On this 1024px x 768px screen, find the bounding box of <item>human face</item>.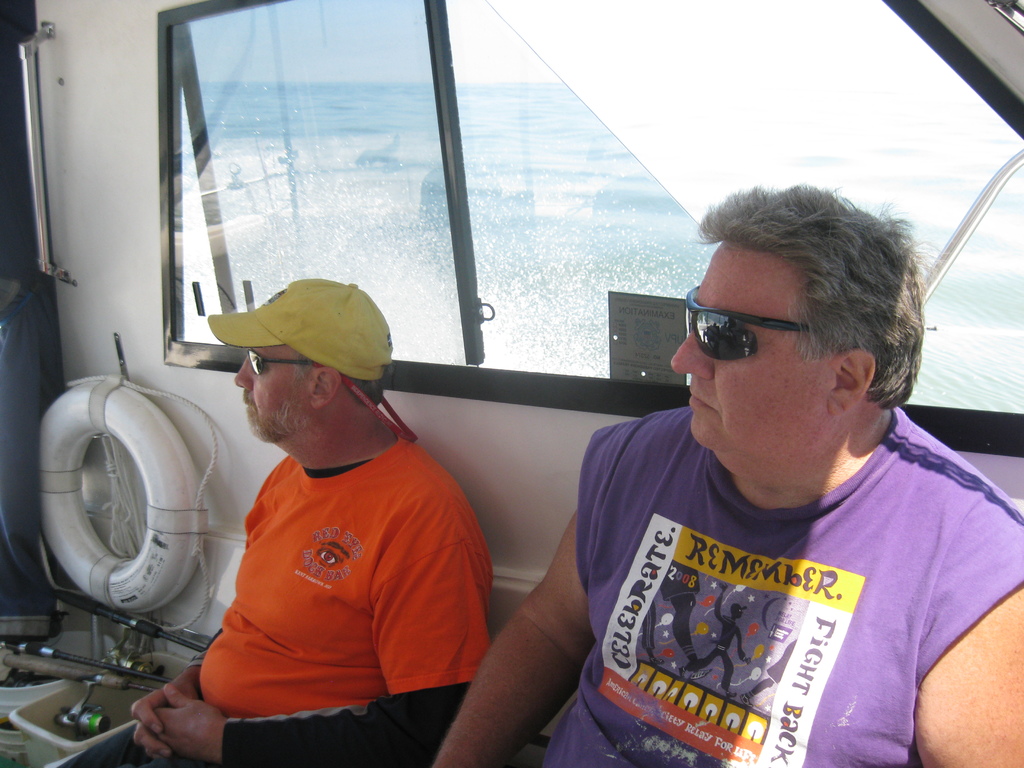
Bounding box: 671, 241, 831, 450.
